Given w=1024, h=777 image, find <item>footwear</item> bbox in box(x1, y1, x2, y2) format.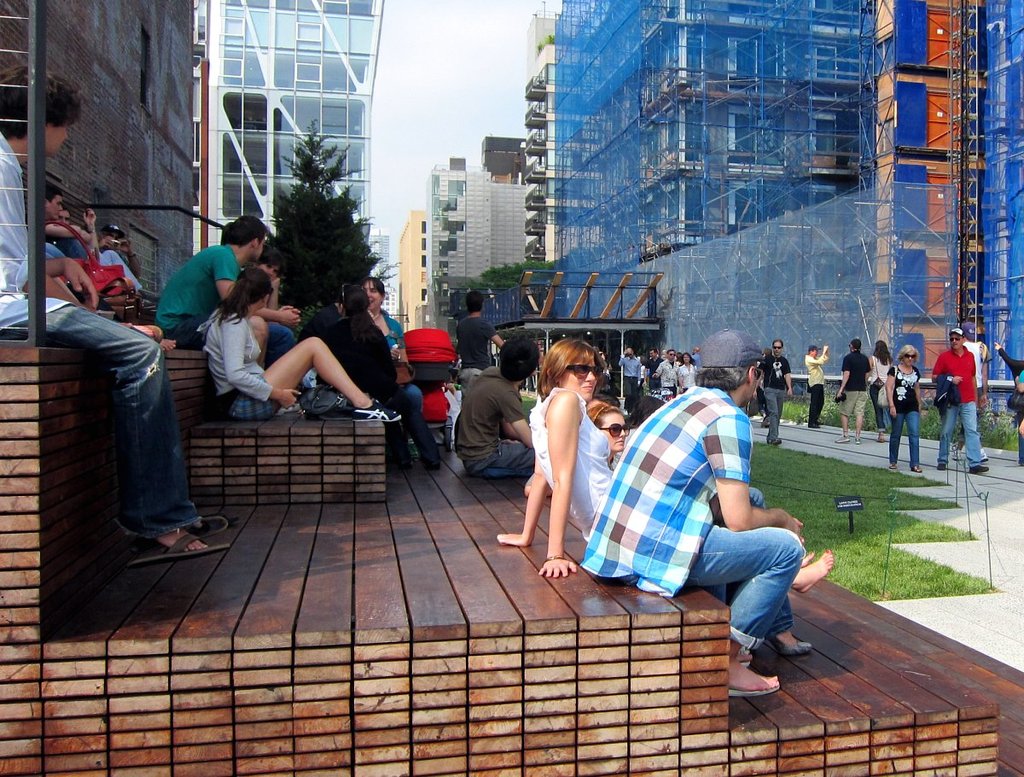
box(834, 435, 847, 442).
